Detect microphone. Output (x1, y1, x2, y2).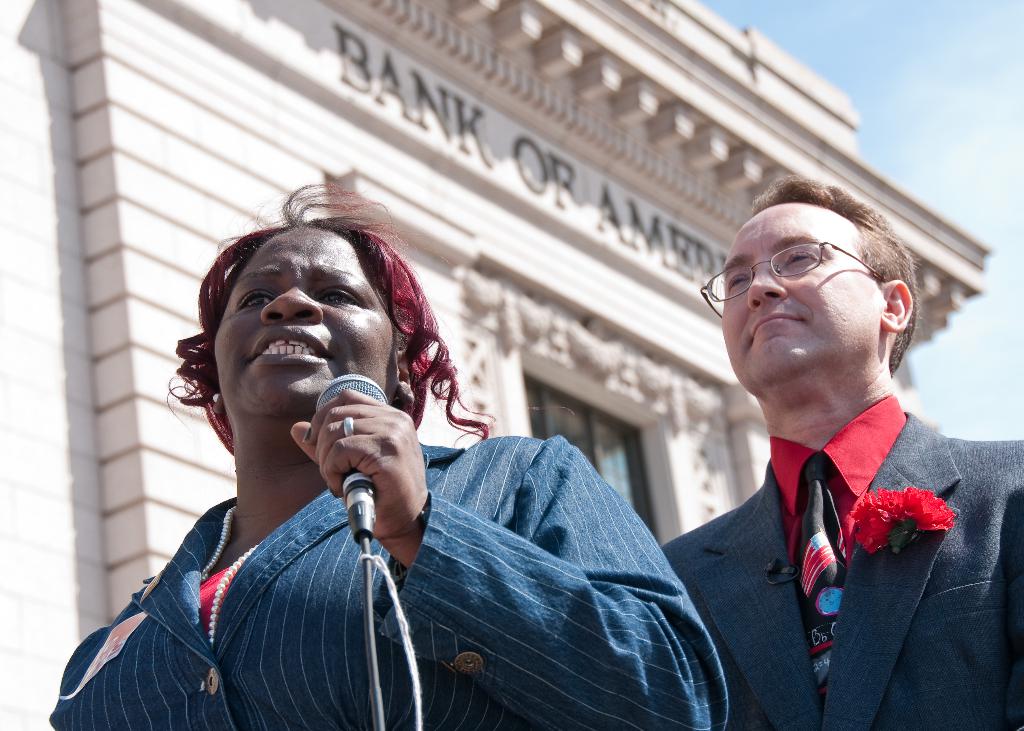
(307, 371, 401, 540).
